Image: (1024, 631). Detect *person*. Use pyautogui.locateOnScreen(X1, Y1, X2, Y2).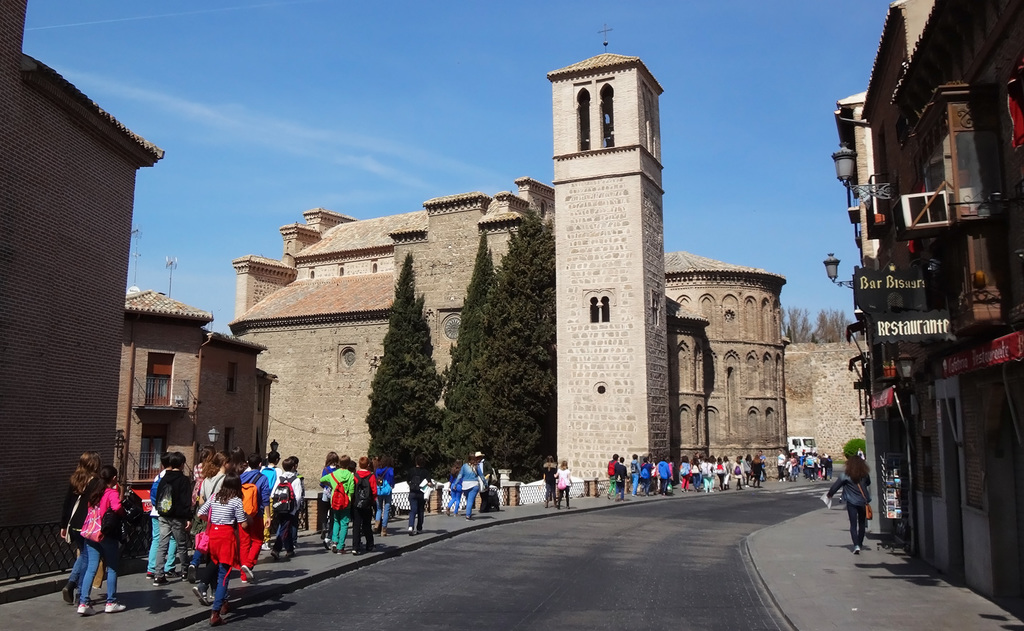
pyautogui.locateOnScreen(148, 444, 196, 586).
